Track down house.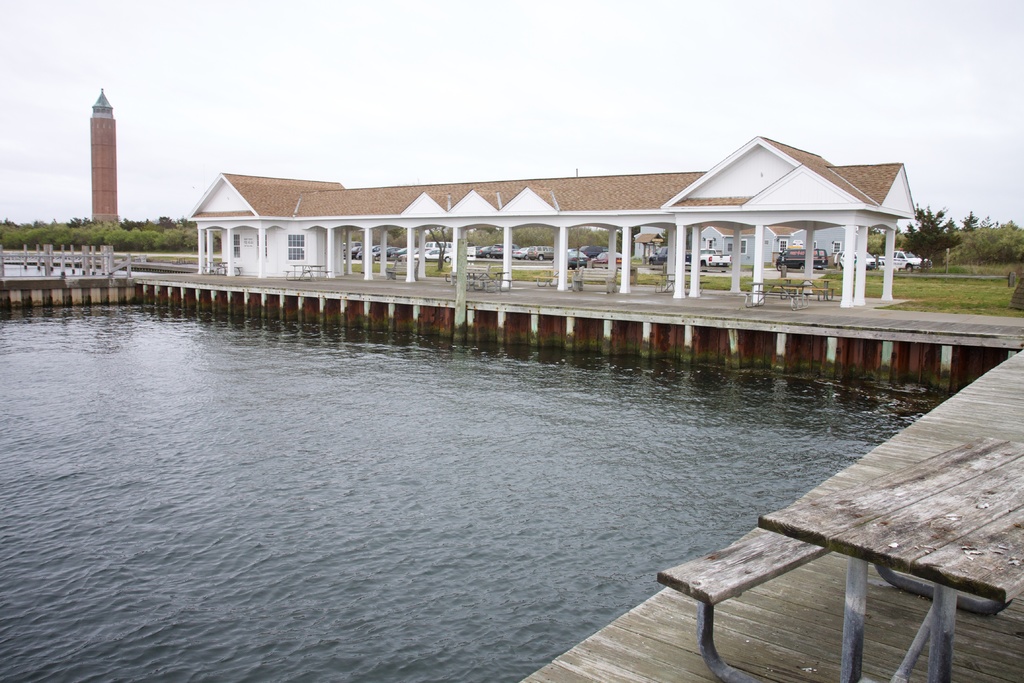
Tracked to [189,169,348,279].
